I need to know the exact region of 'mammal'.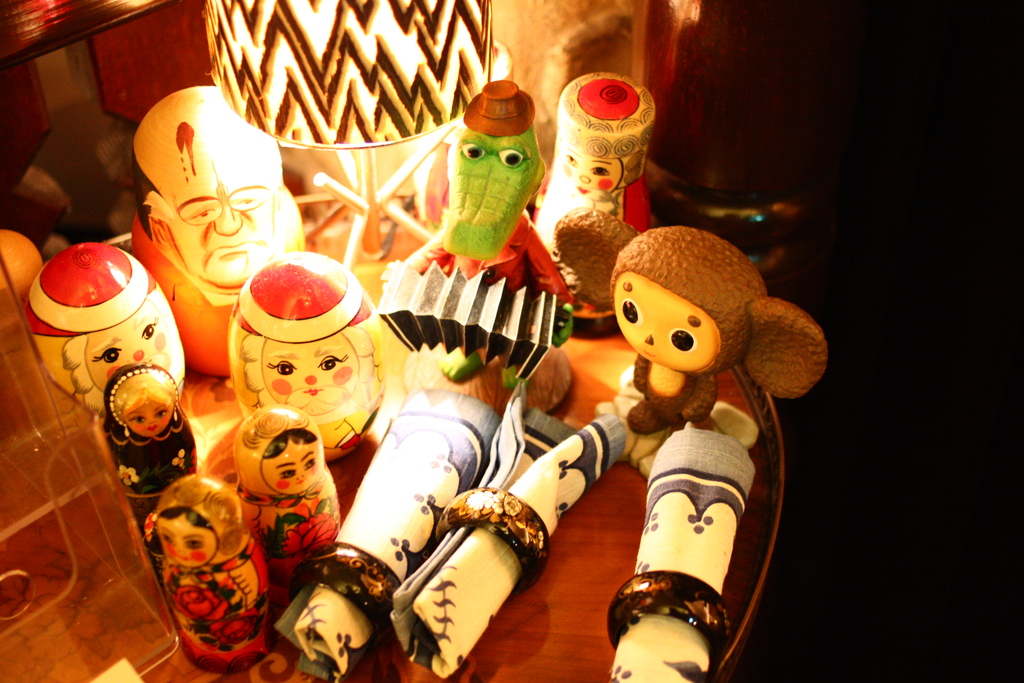
Region: BBox(229, 254, 385, 461).
